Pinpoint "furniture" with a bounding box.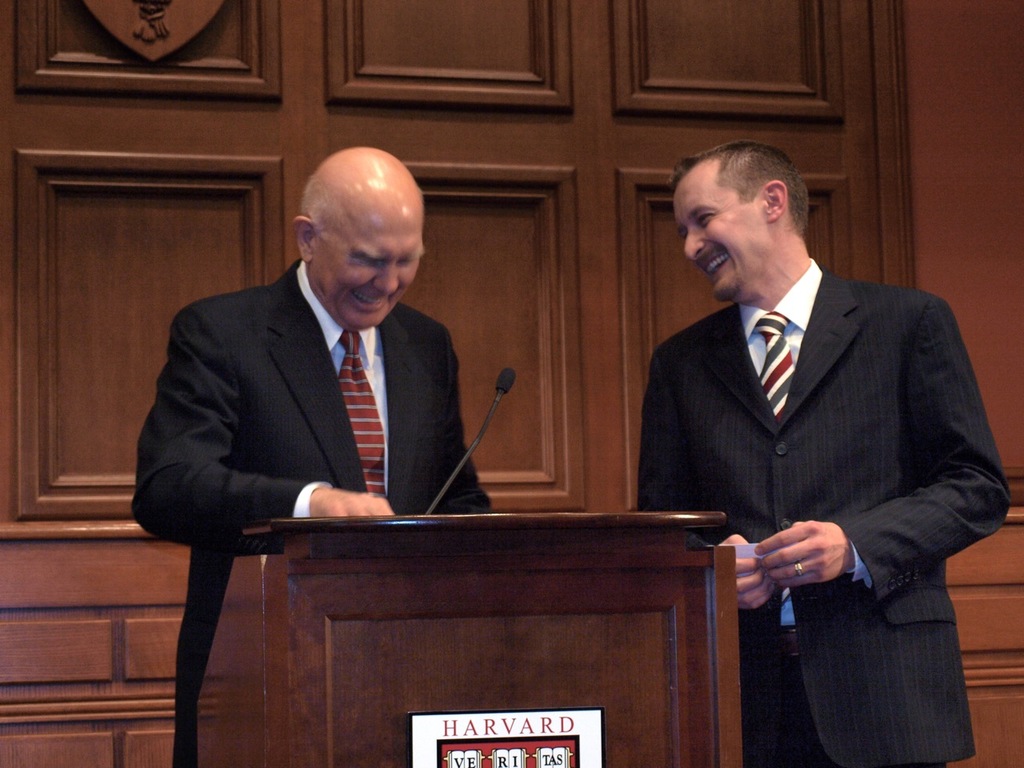
bbox=(194, 508, 745, 767).
